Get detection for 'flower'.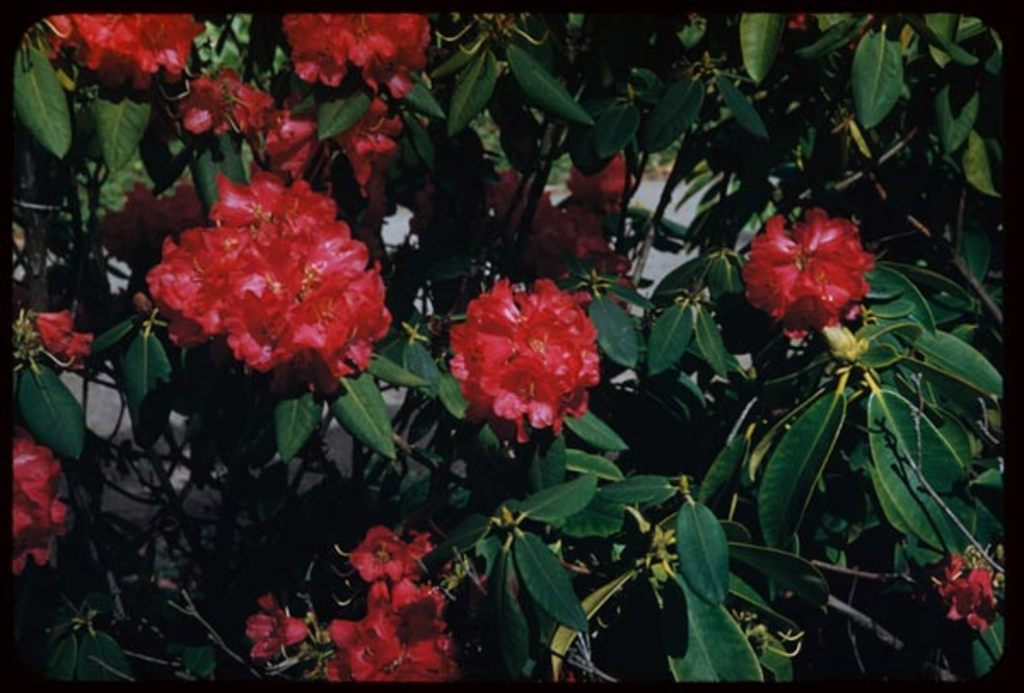
Detection: locate(408, 531, 439, 556).
